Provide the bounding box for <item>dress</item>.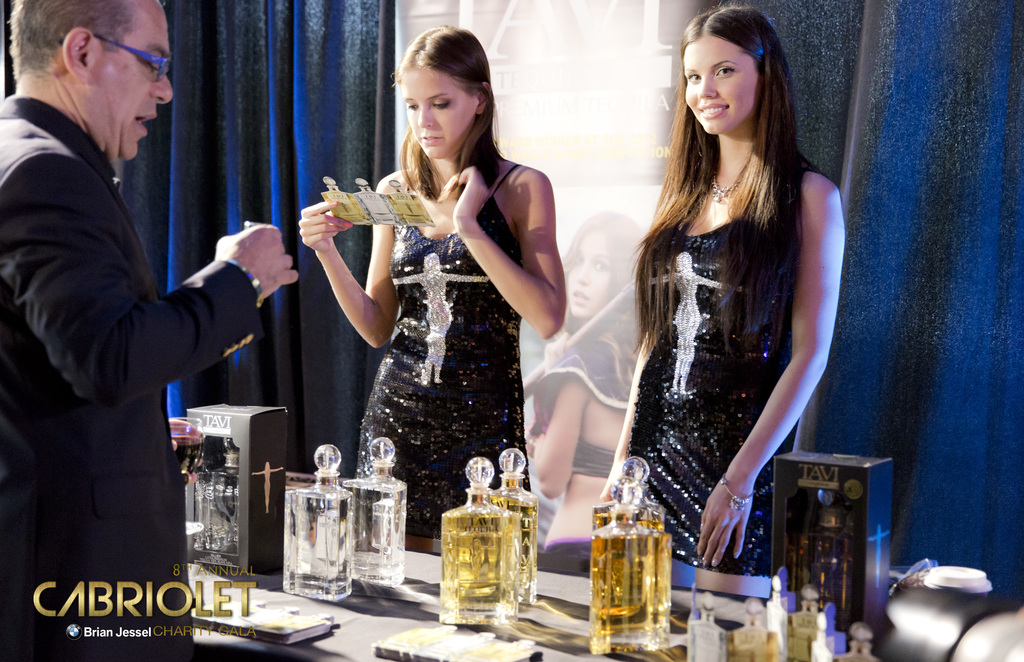
rect(628, 169, 813, 577).
